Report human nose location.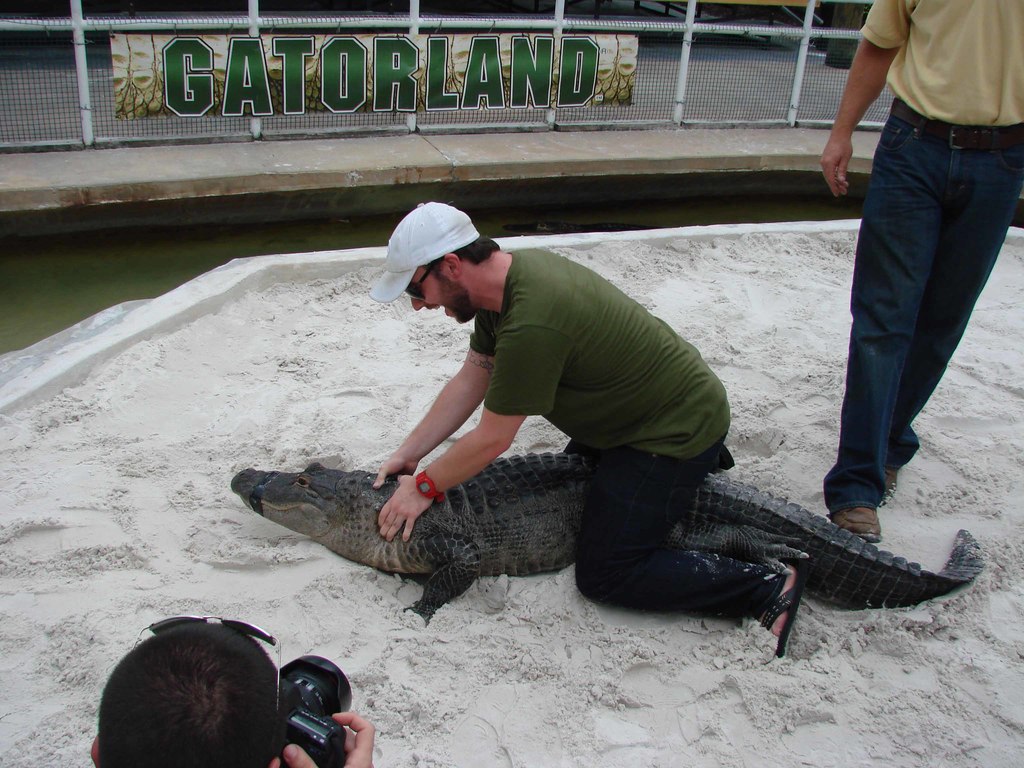
Report: locate(410, 298, 426, 312).
